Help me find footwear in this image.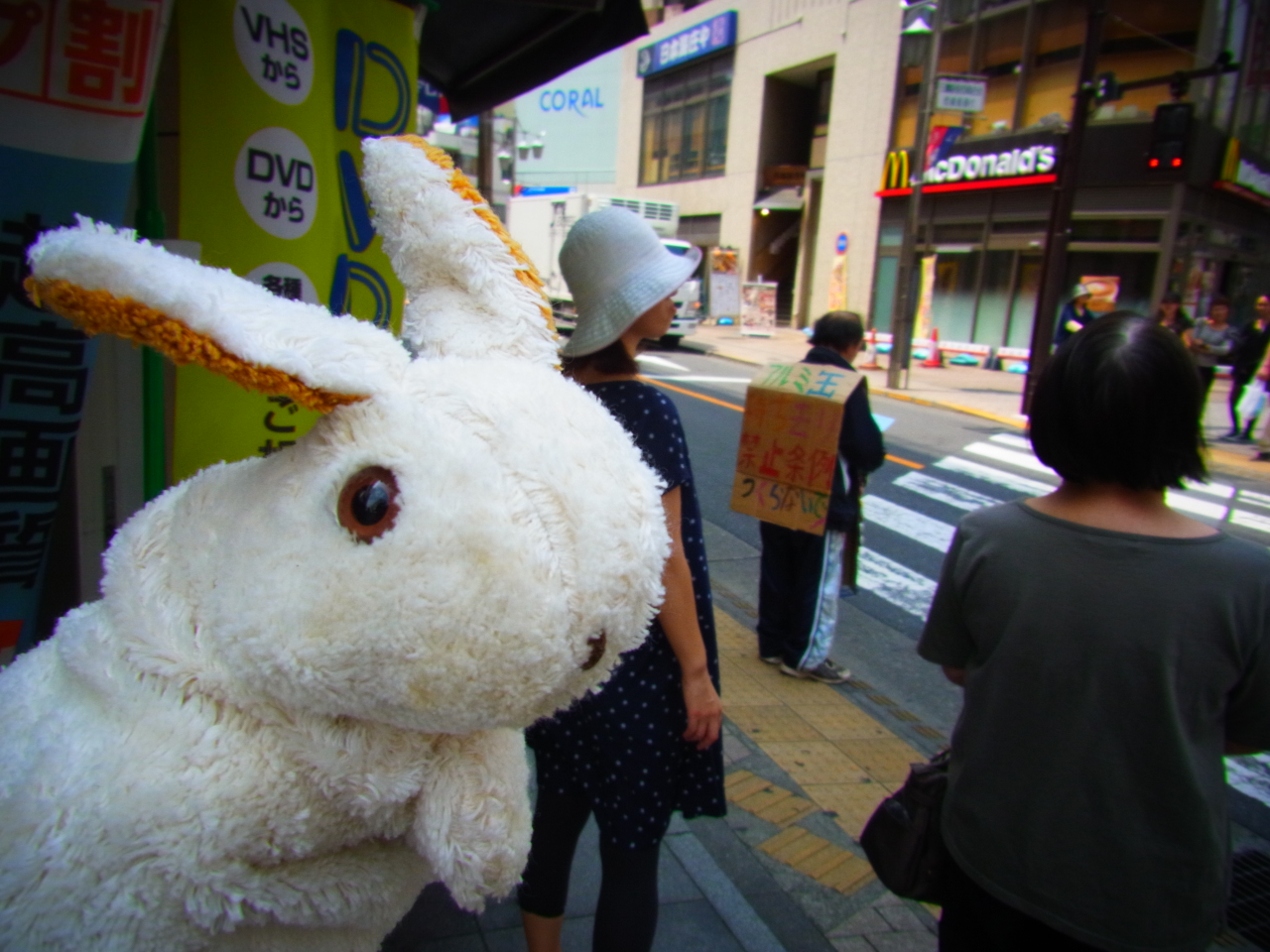
Found it: 752 649 777 662.
